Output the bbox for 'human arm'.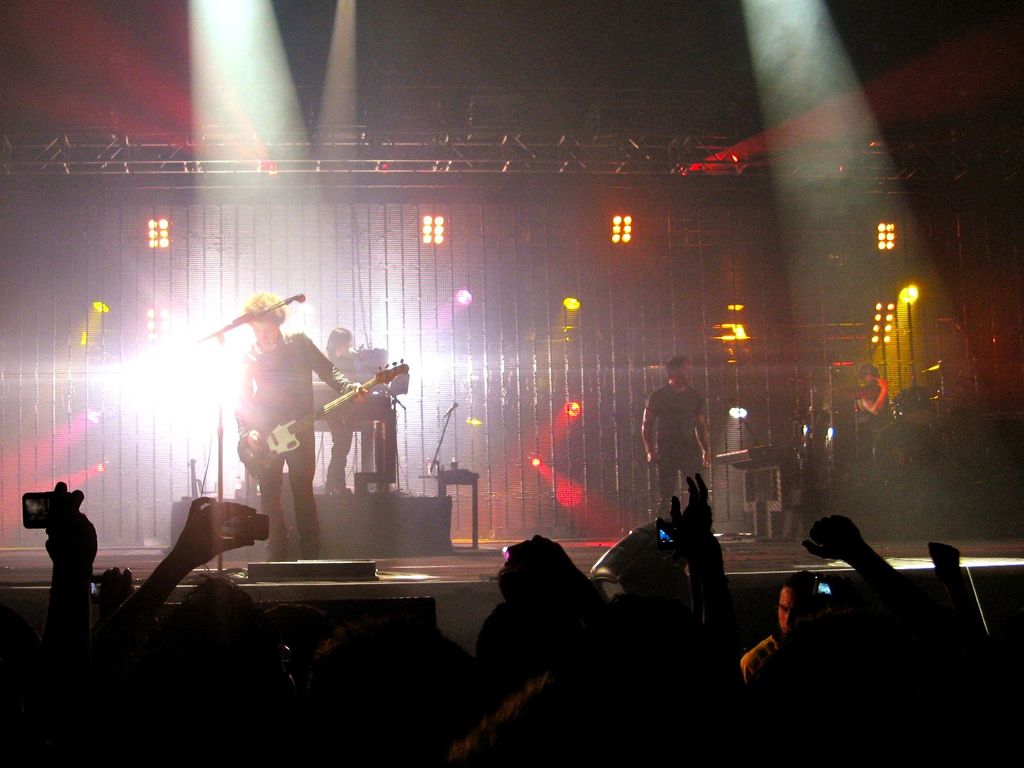
x1=695, y1=404, x2=715, y2=459.
